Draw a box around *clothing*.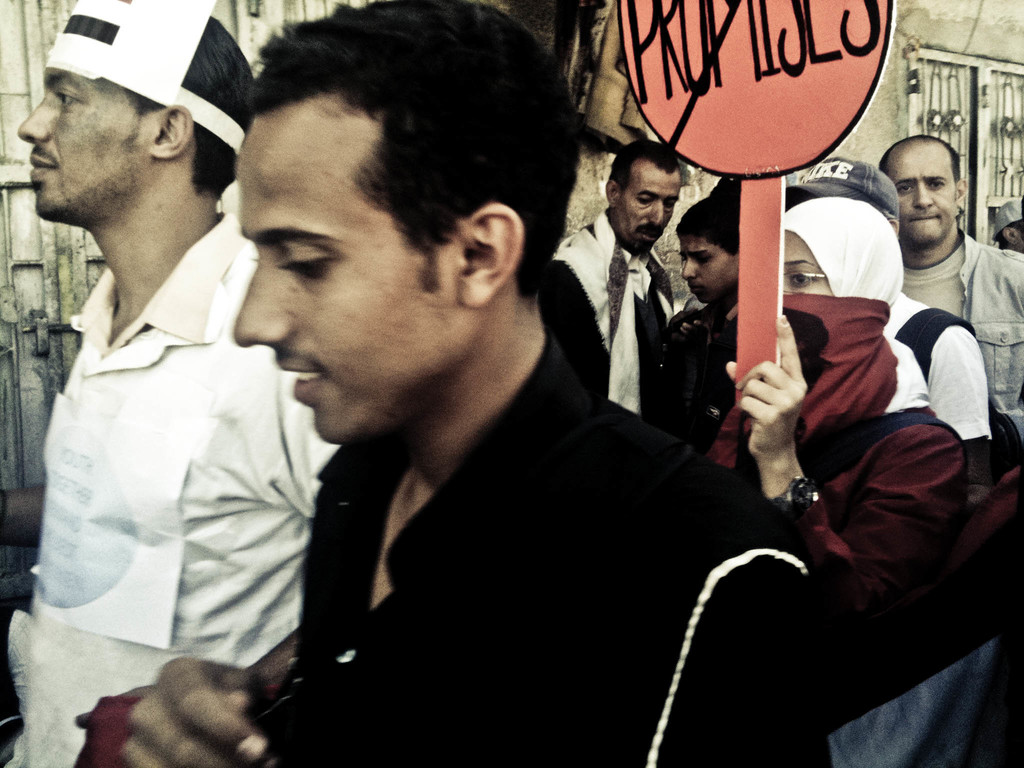
10:213:339:767.
